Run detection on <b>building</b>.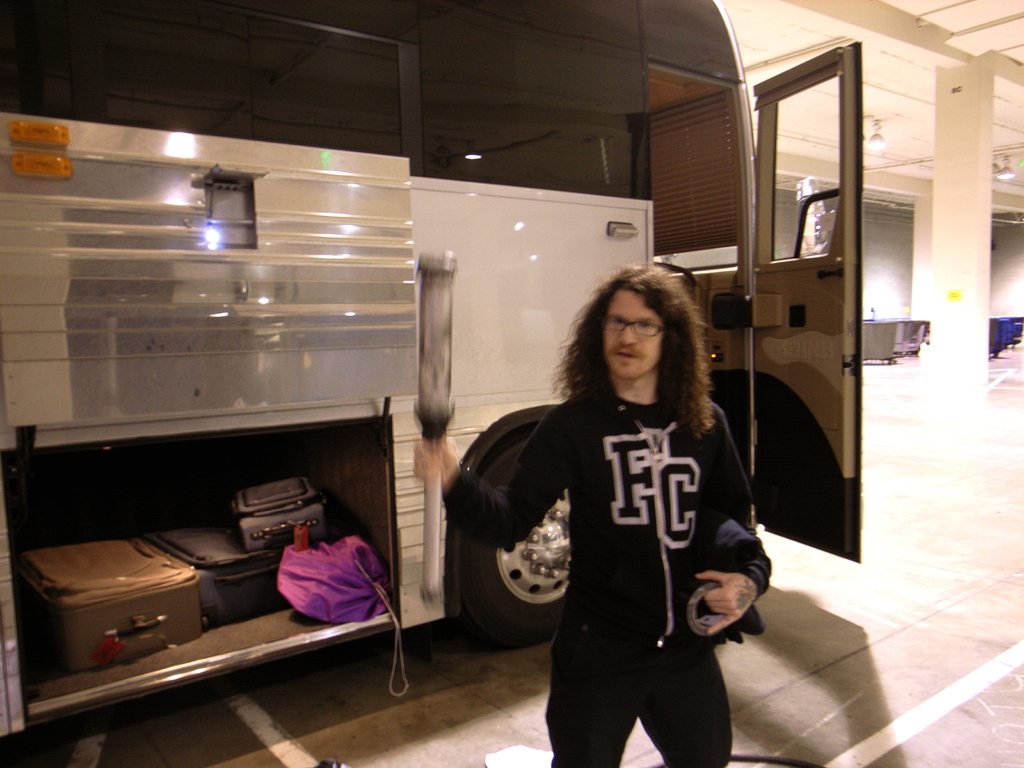
Result: rect(0, 0, 1023, 767).
